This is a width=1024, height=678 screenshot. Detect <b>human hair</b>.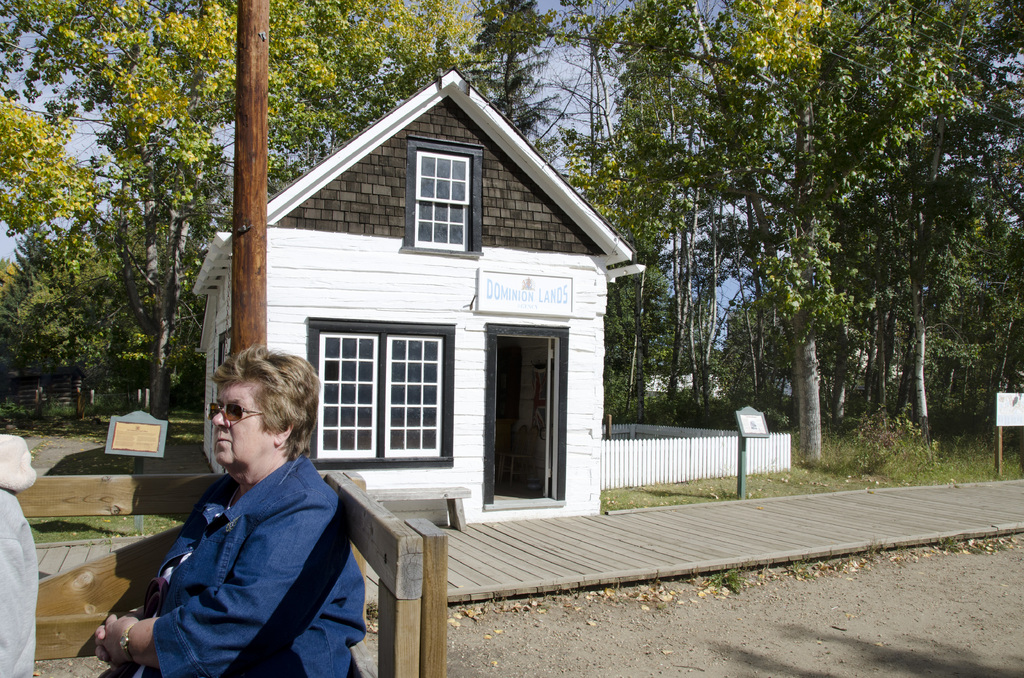
209, 341, 319, 488.
